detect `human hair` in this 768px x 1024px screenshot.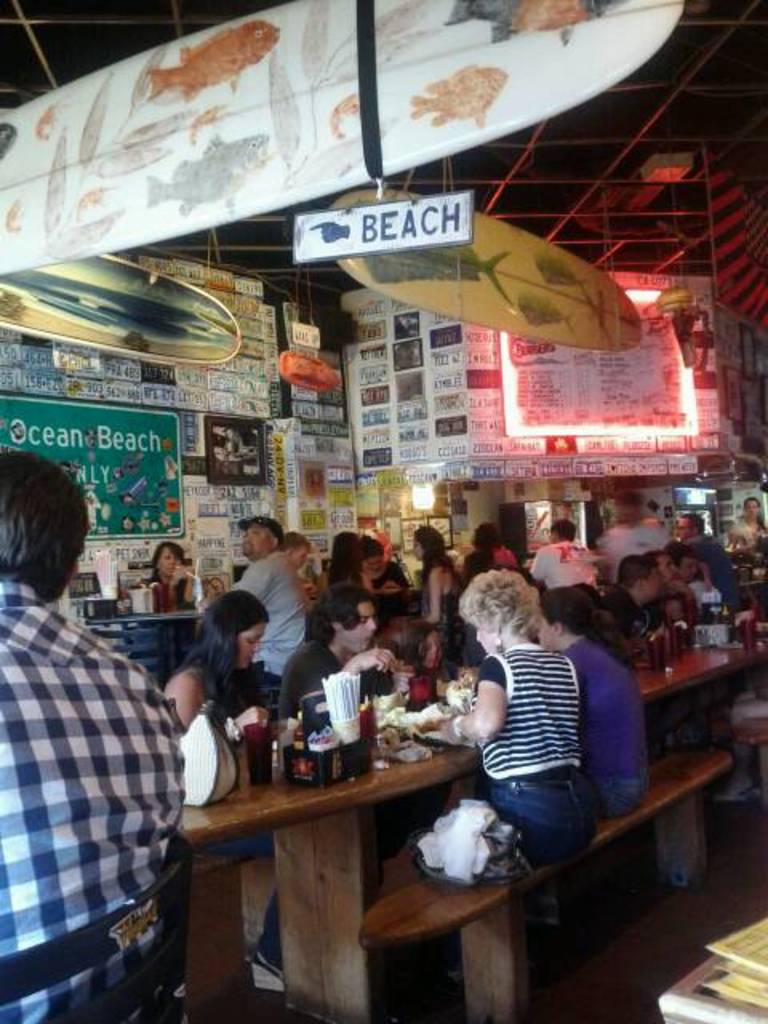
Detection: (left=278, top=531, right=307, bottom=547).
